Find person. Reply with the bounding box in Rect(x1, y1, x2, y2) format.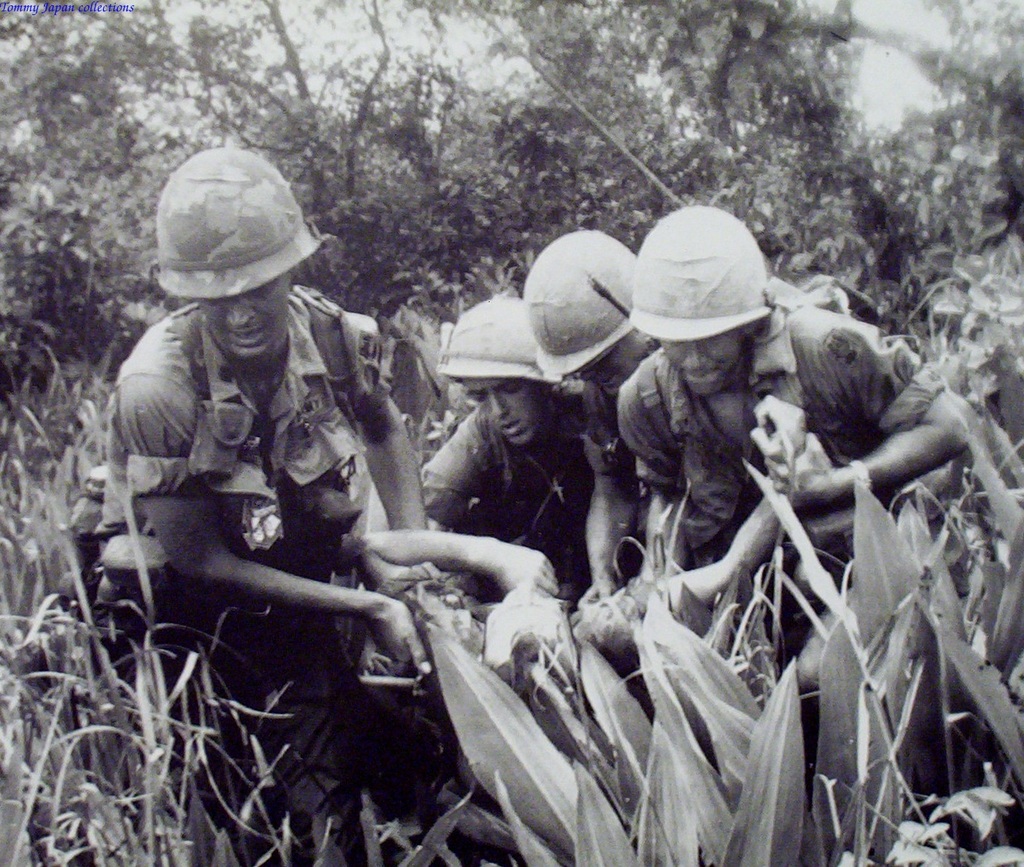
Rect(425, 293, 593, 598).
